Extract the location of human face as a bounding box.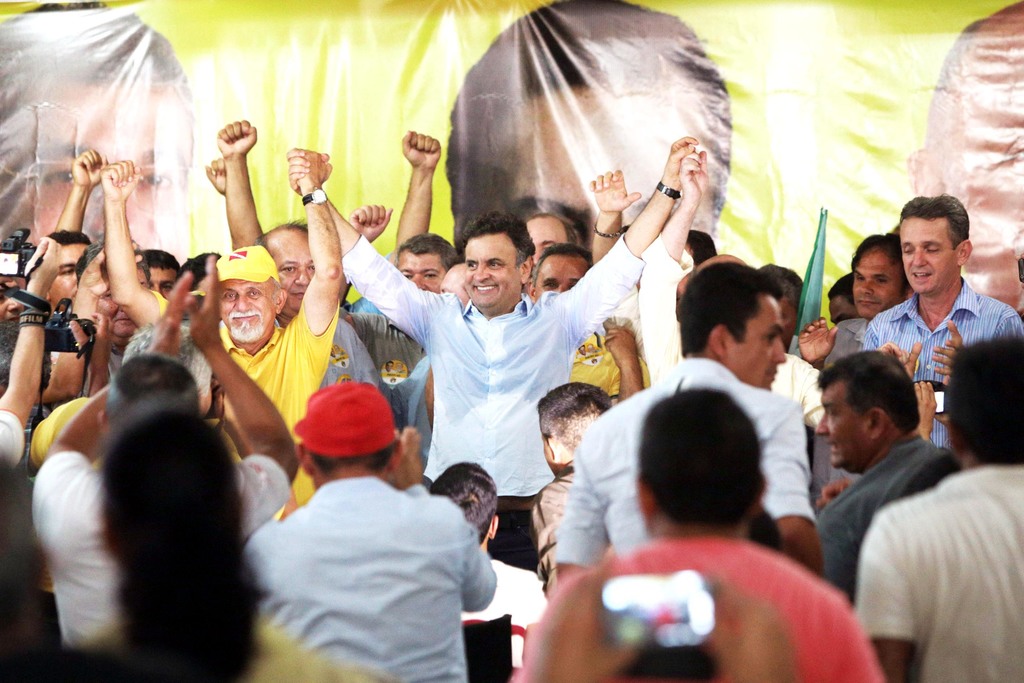
locate(900, 219, 953, 292).
